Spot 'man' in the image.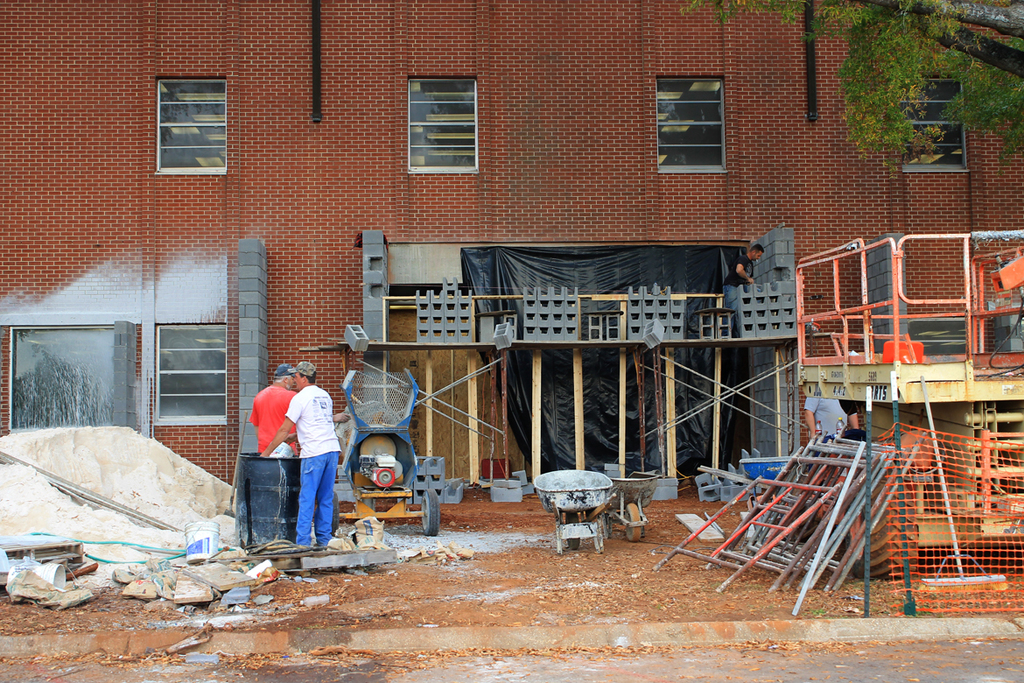
'man' found at select_region(719, 238, 775, 346).
